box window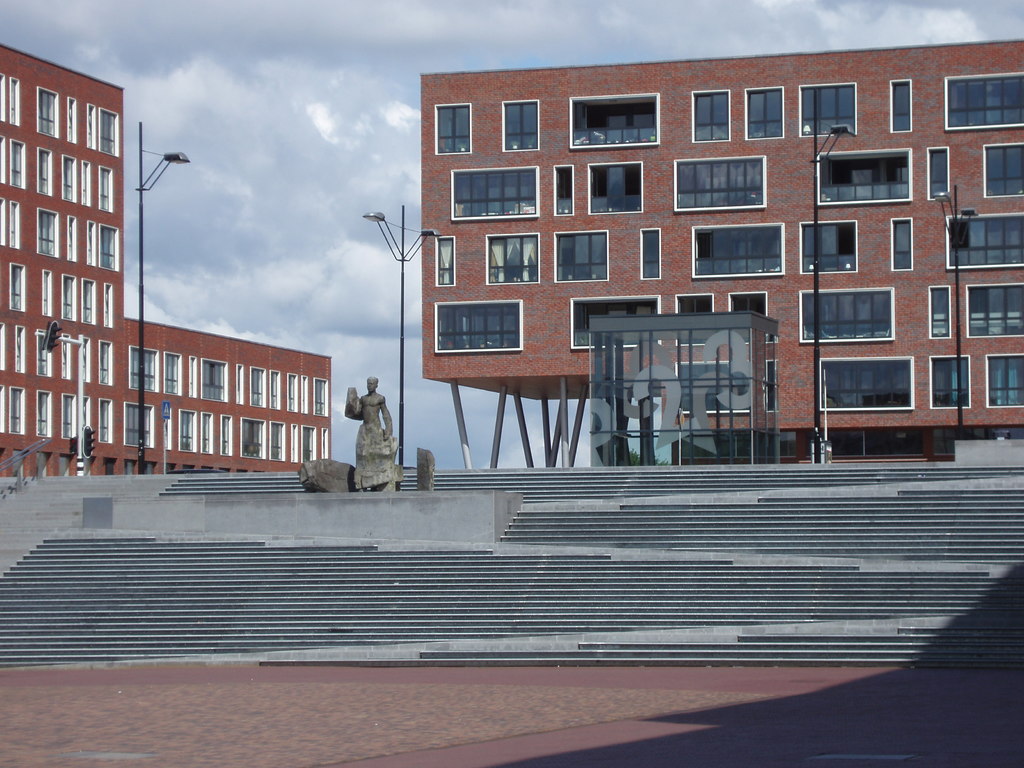
x1=726, y1=291, x2=765, y2=345
